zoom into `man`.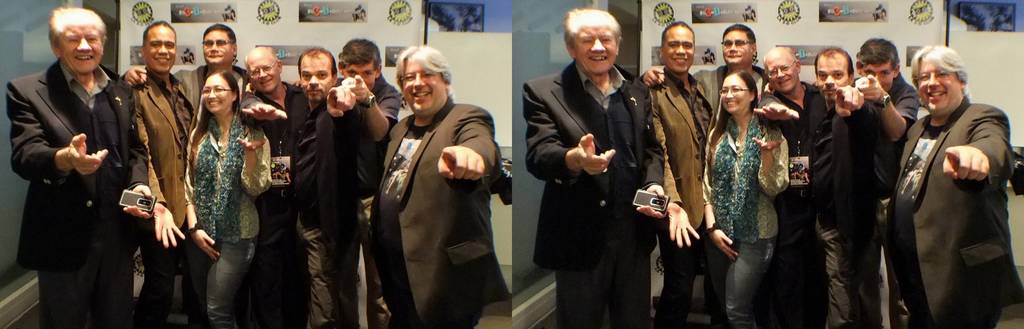
Zoom target: <region>852, 38, 918, 328</region>.
